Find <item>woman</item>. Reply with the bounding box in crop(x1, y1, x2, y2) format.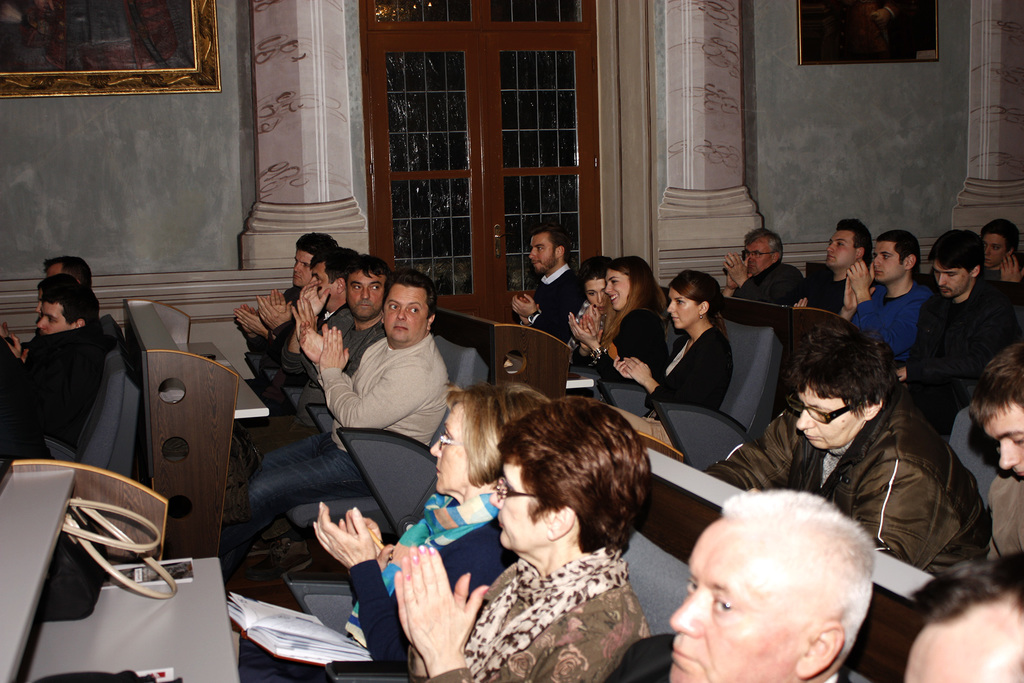
crop(558, 253, 617, 373).
